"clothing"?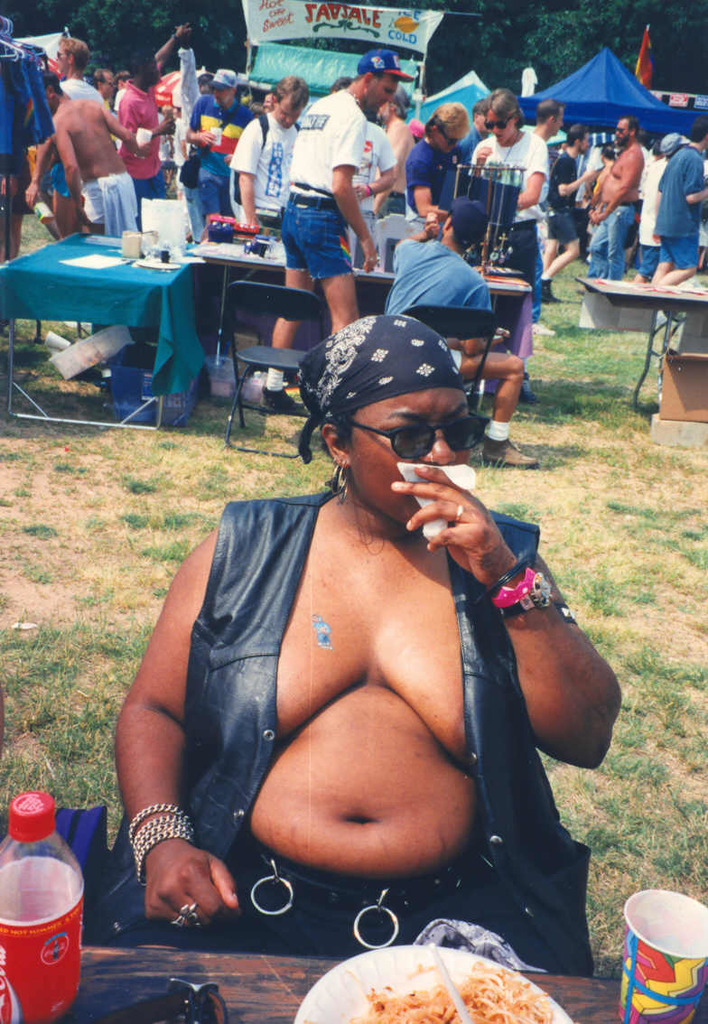
(x1=189, y1=93, x2=252, y2=227)
